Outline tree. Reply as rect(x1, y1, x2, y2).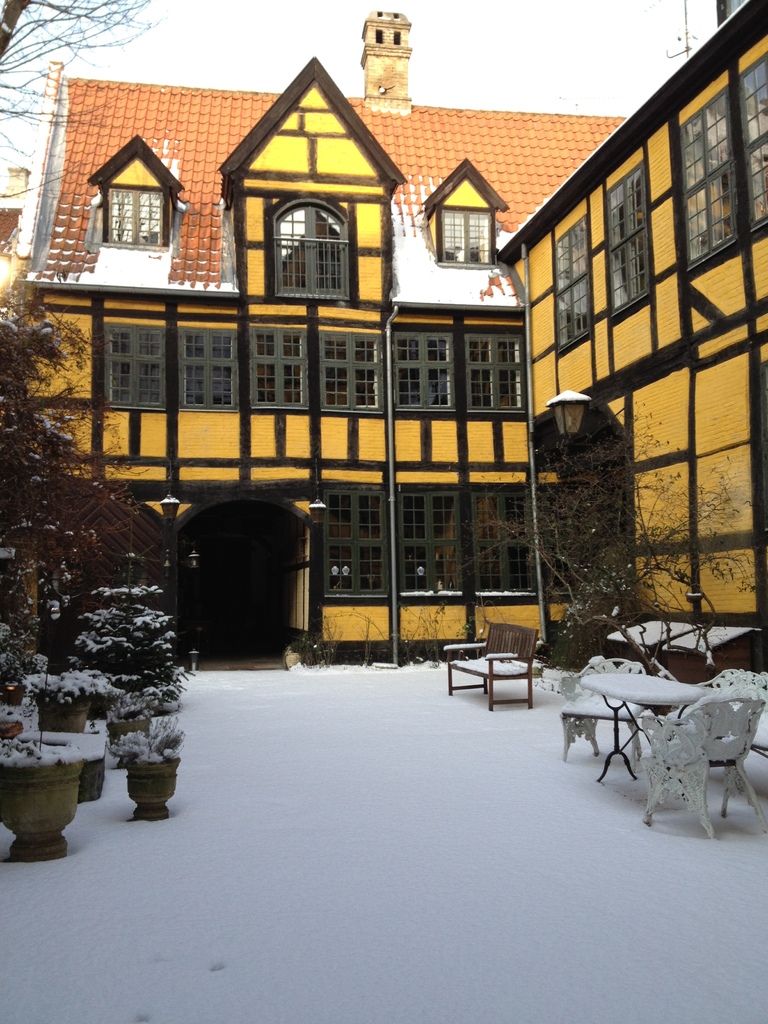
rect(0, 292, 150, 687).
